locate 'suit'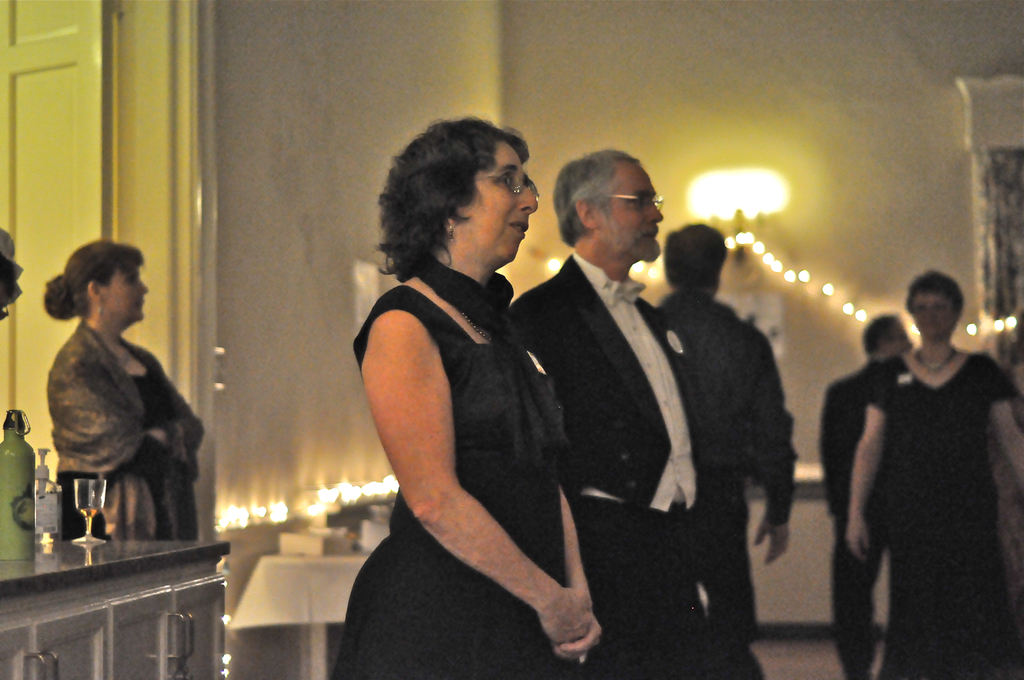
select_region(822, 363, 893, 679)
